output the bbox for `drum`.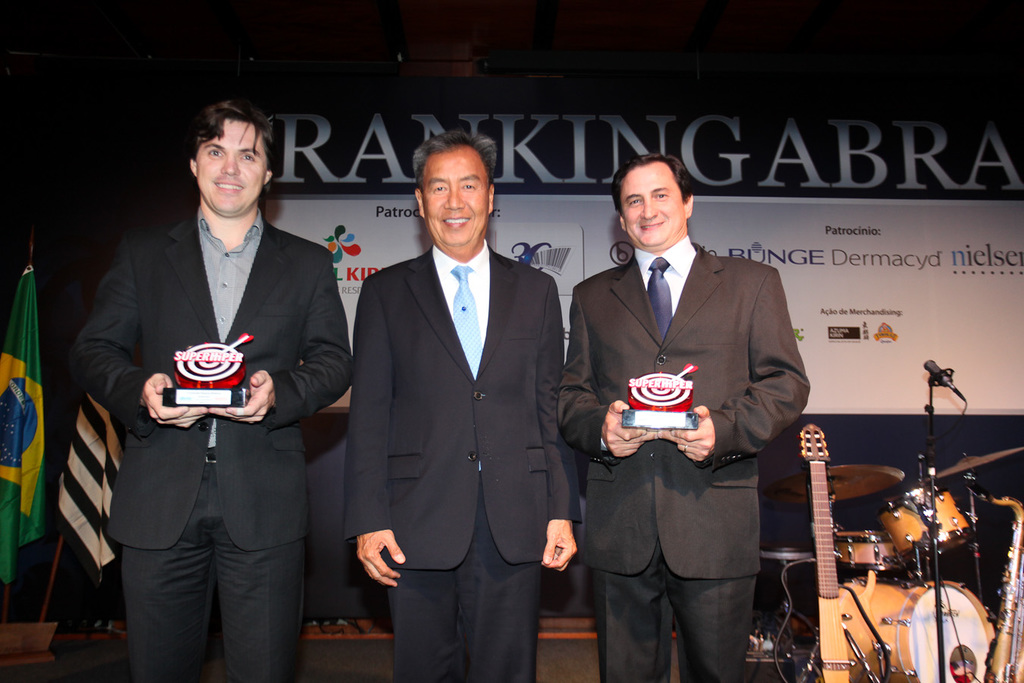
(837, 579, 995, 682).
